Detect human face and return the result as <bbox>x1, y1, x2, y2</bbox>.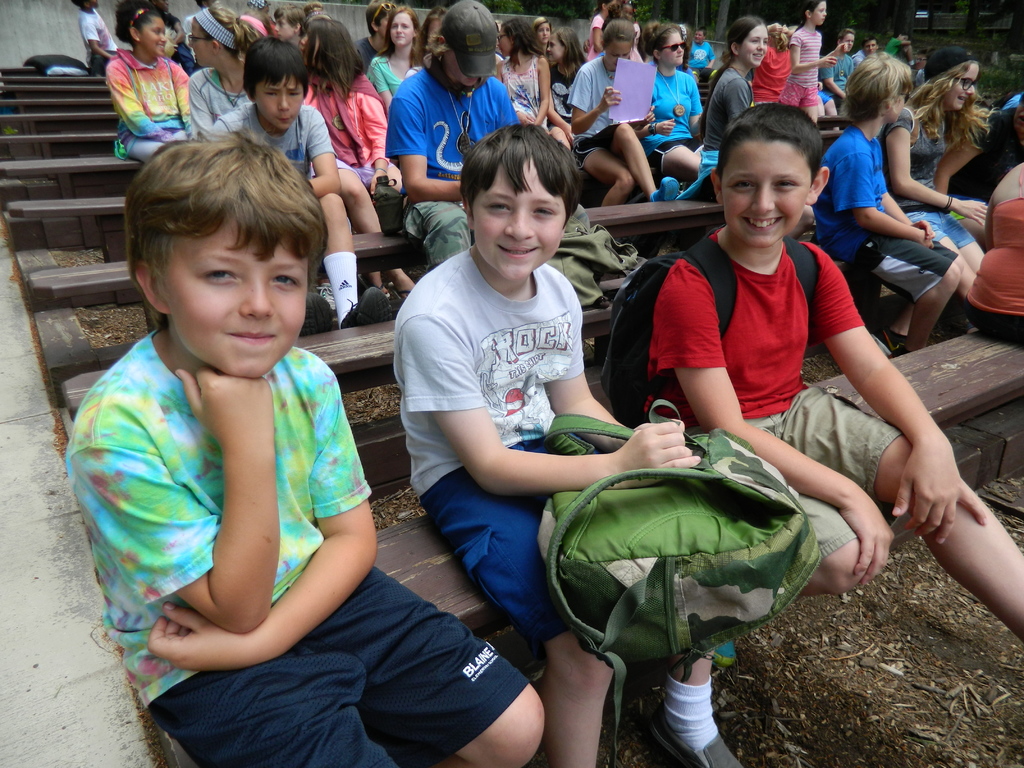
<bbox>892, 88, 909, 123</bbox>.
